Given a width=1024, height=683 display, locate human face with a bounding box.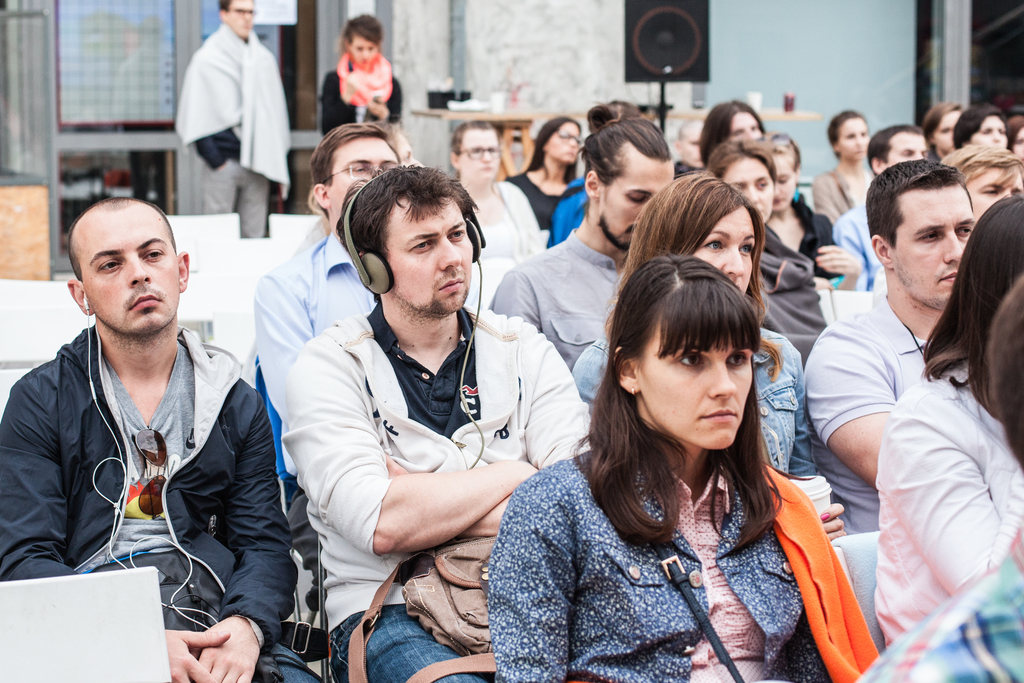
Located: 390 199 473 317.
